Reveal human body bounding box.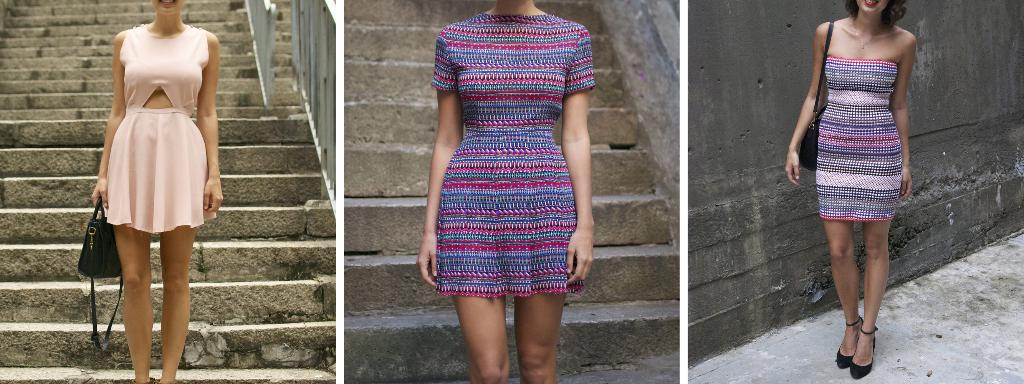
Revealed: 419/13/591/382.
